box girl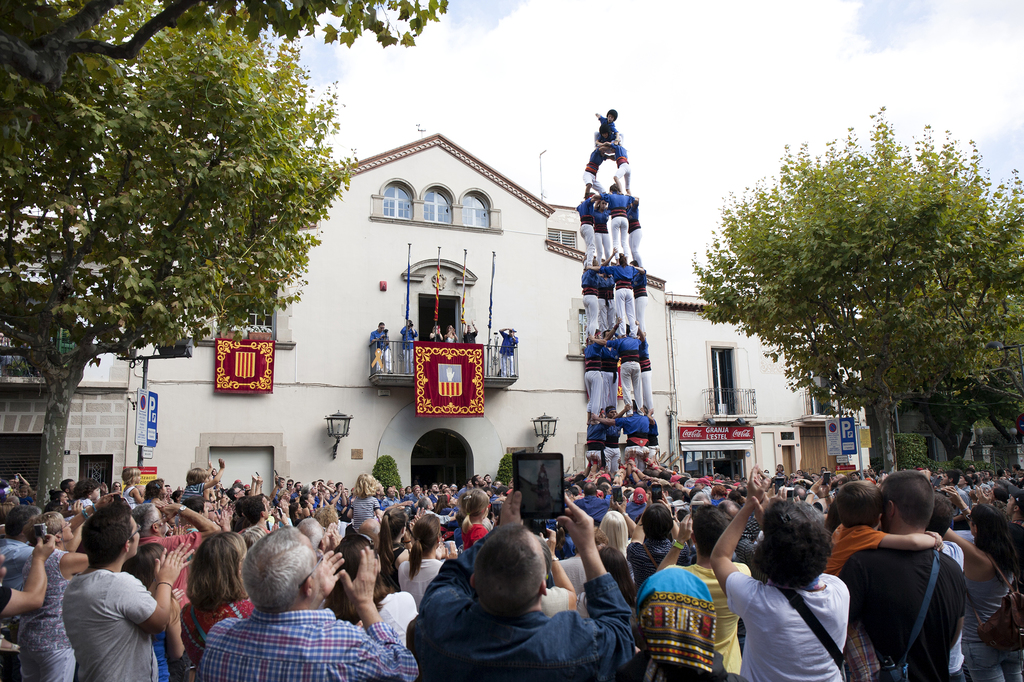
<box>942,505,1023,681</box>
